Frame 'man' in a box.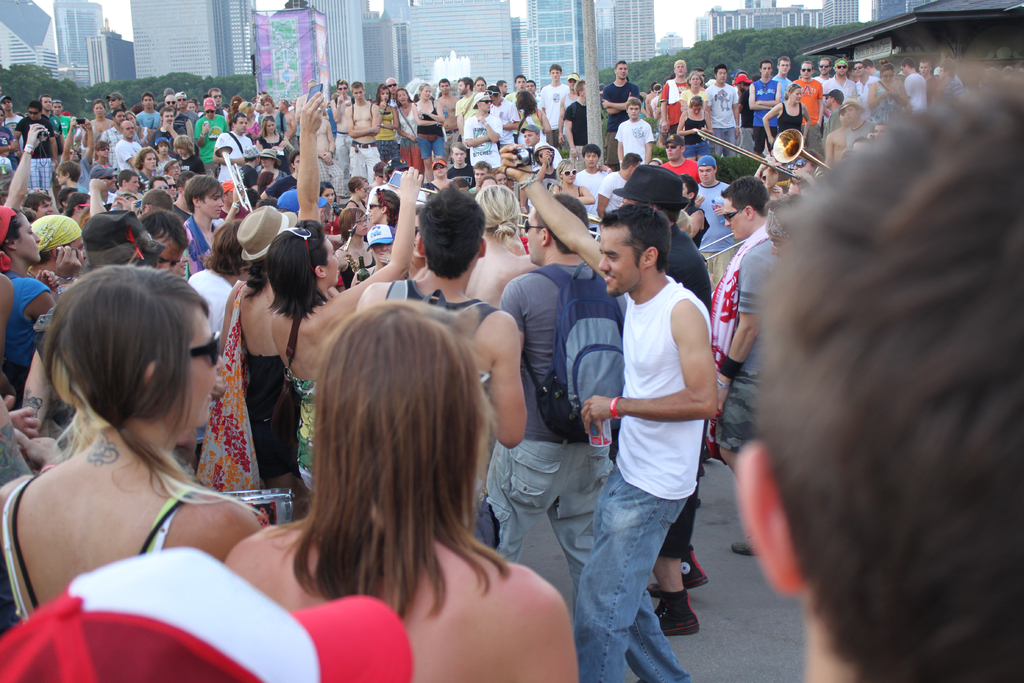
557:71:583:142.
